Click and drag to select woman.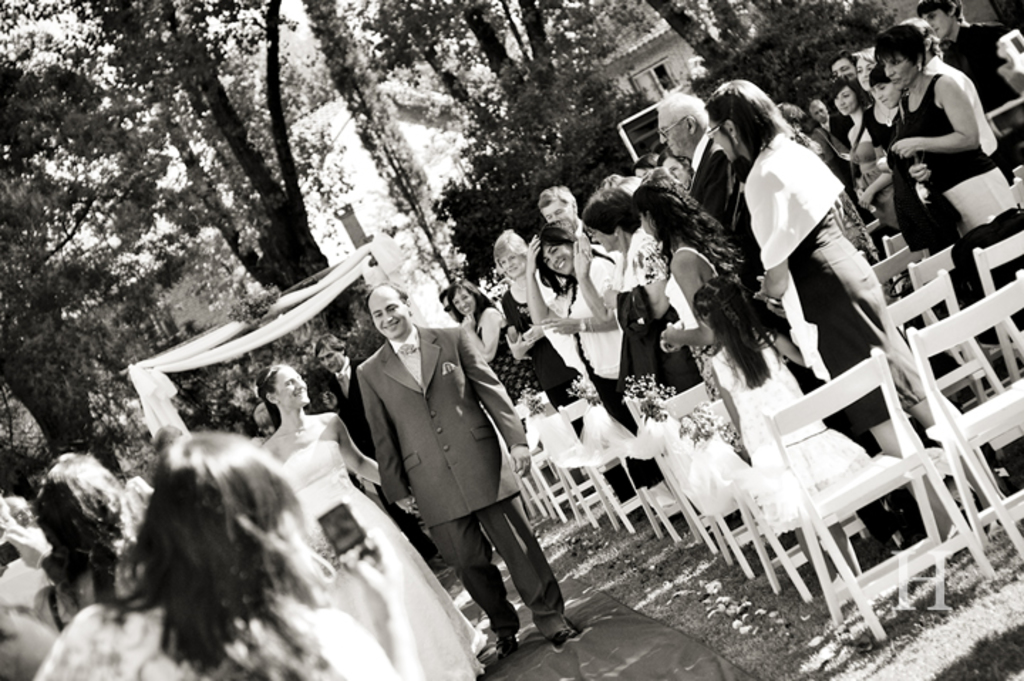
Selection: crop(580, 183, 703, 402).
